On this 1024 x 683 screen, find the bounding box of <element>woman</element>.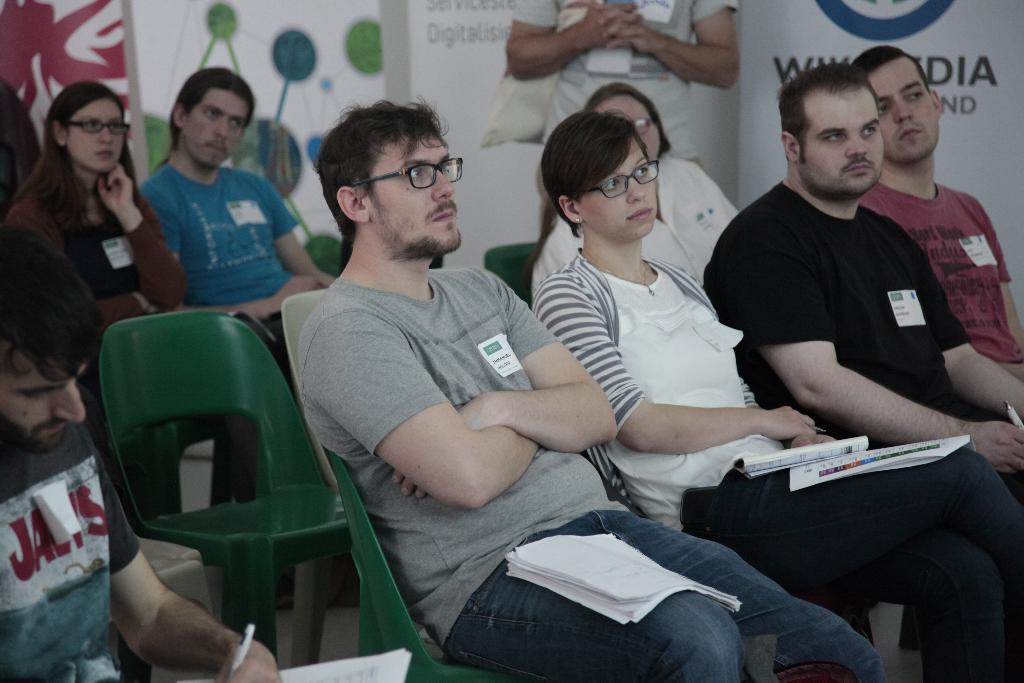
Bounding box: Rect(4, 79, 188, 450).
